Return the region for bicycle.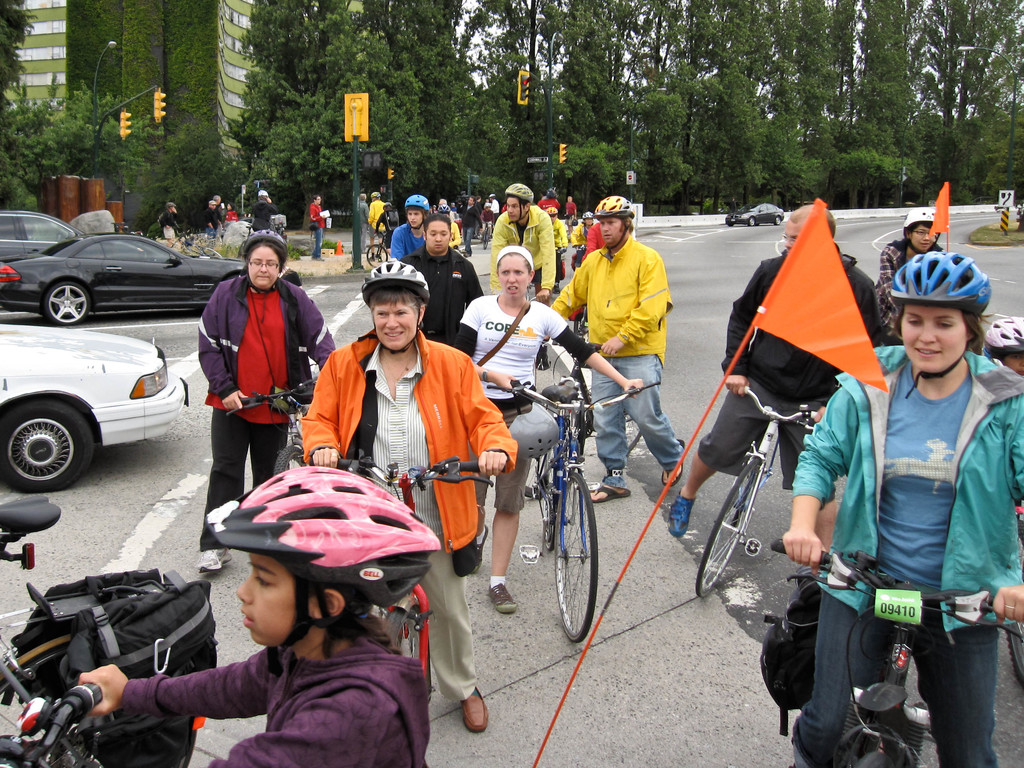
bbox(309, 455, 509, 707).
